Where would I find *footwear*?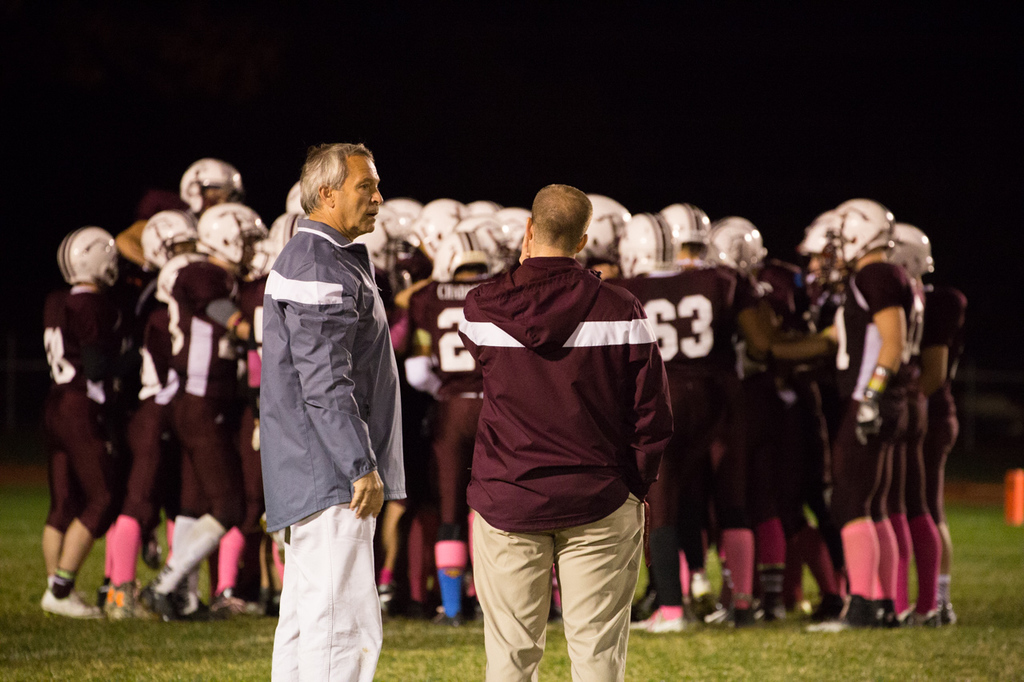
At BBox(758, 596, 798, 620).
